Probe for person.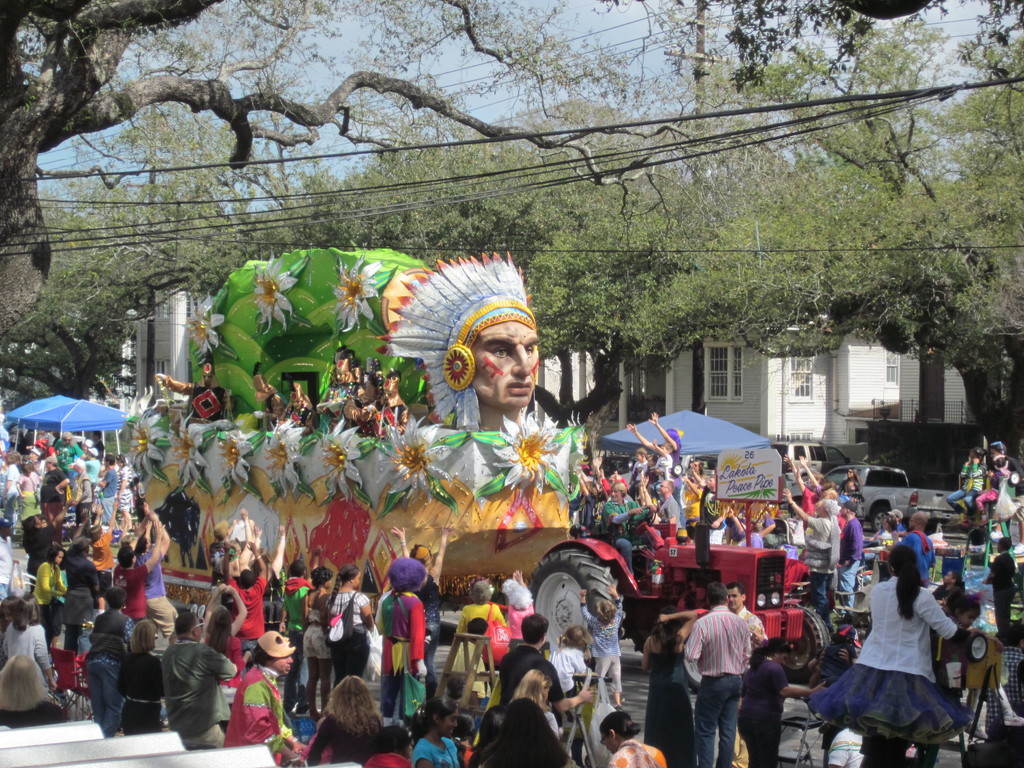
Probe result: detection(116, 450, 144, 521).
